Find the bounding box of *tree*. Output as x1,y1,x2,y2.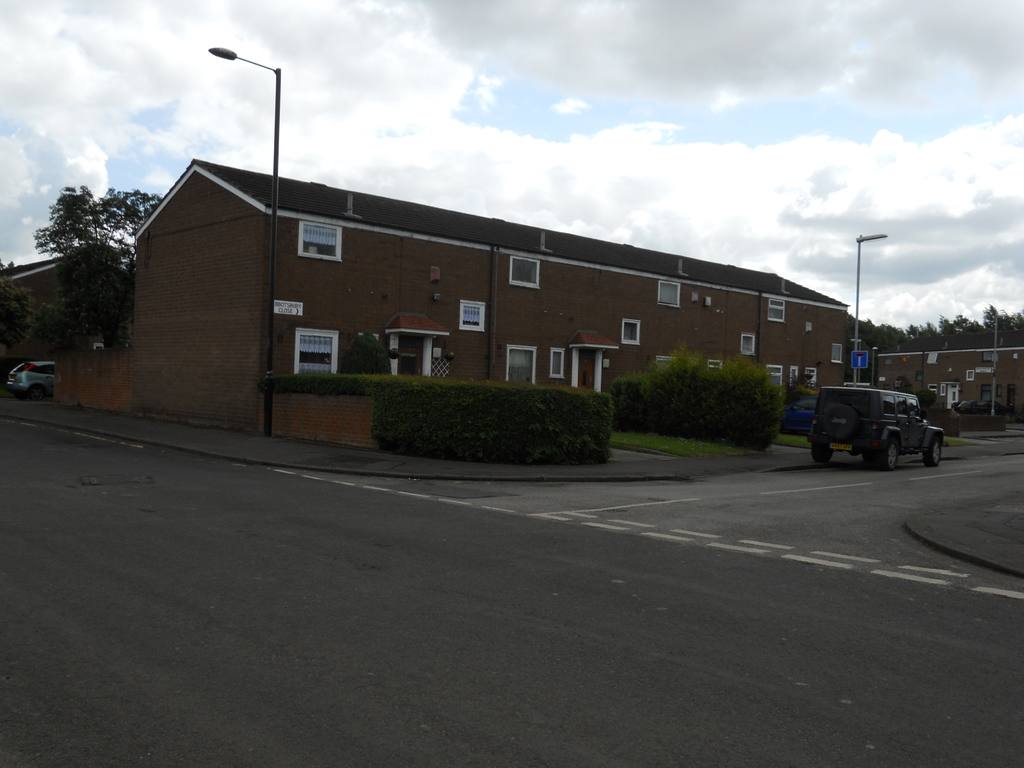
19,142,116,385.
